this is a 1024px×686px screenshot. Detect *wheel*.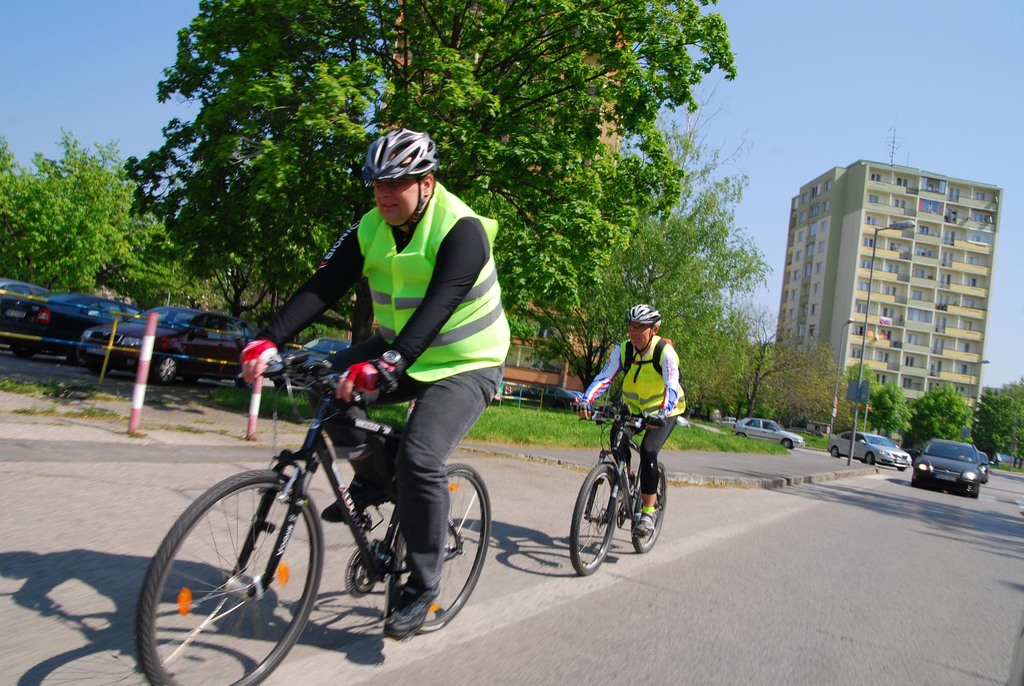
BBox(135, 468, 324, 685).
